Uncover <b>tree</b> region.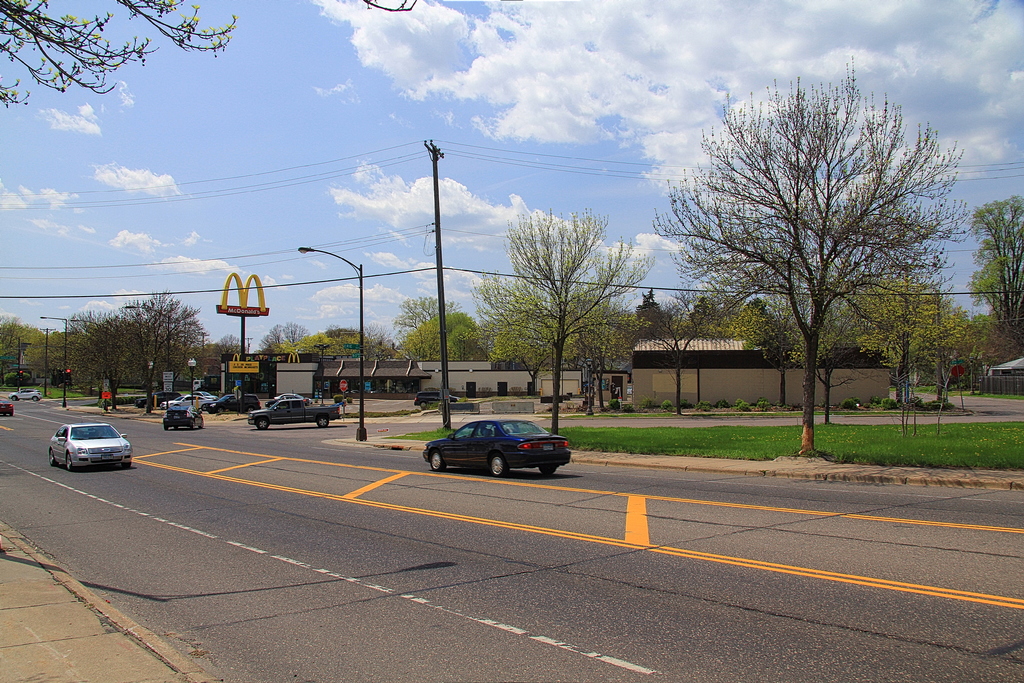
Uncovered: detection(733, 284, 799, 357).
